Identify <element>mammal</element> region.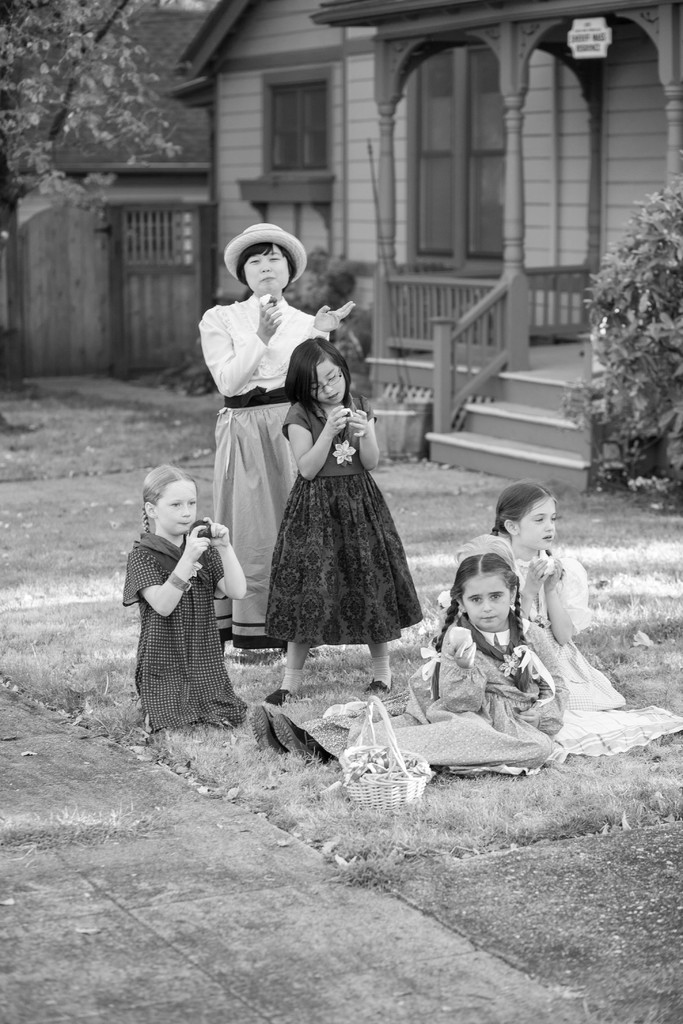
Region: 436 529 518 625.
